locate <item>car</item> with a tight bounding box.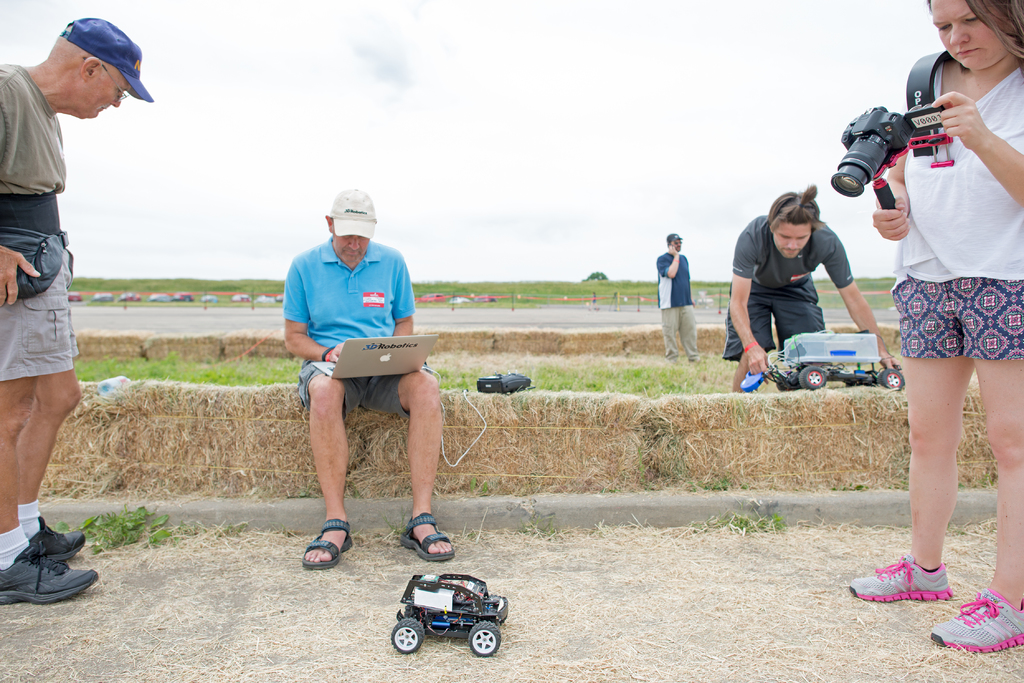
(420,293,444,303).
